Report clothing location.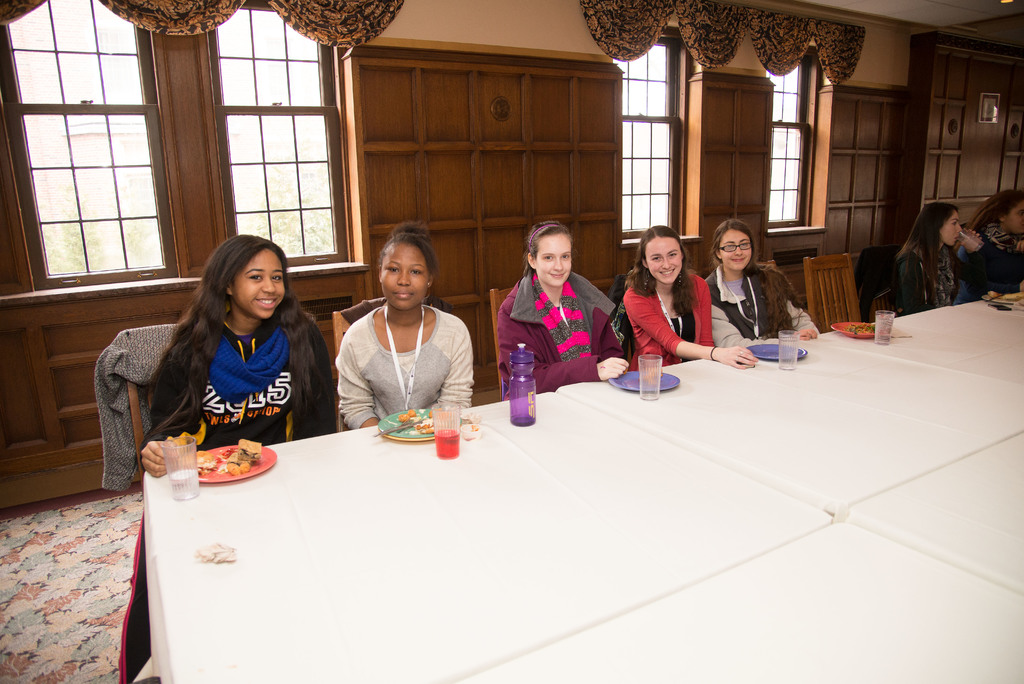
Report: 148, 313, 312, 448.
